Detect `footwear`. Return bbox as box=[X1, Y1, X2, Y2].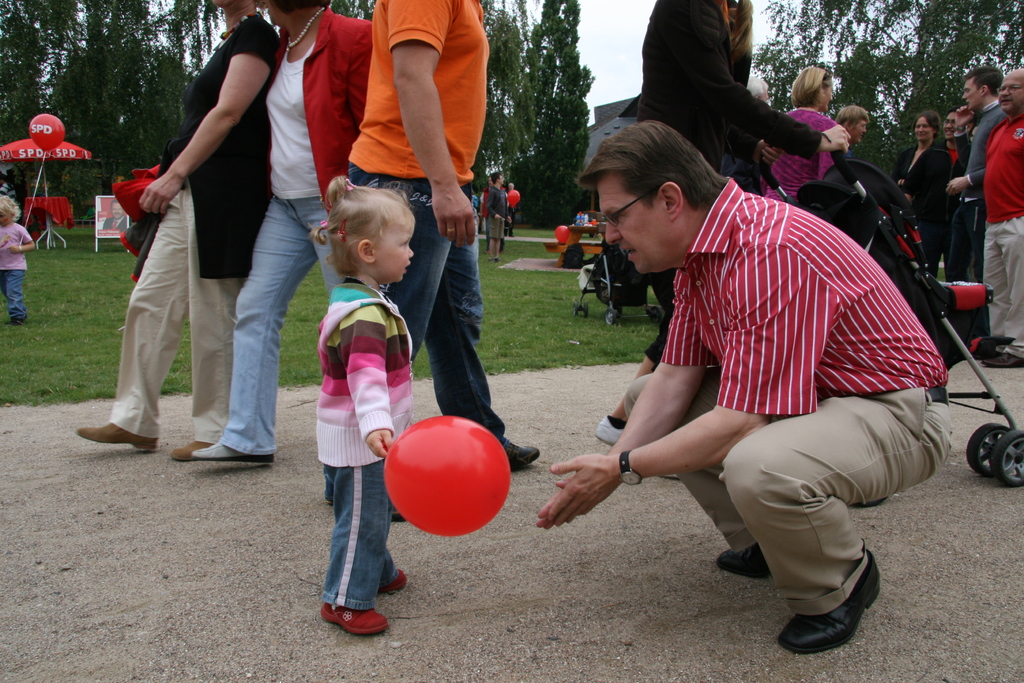
box=[71, 420, 161, 454].
